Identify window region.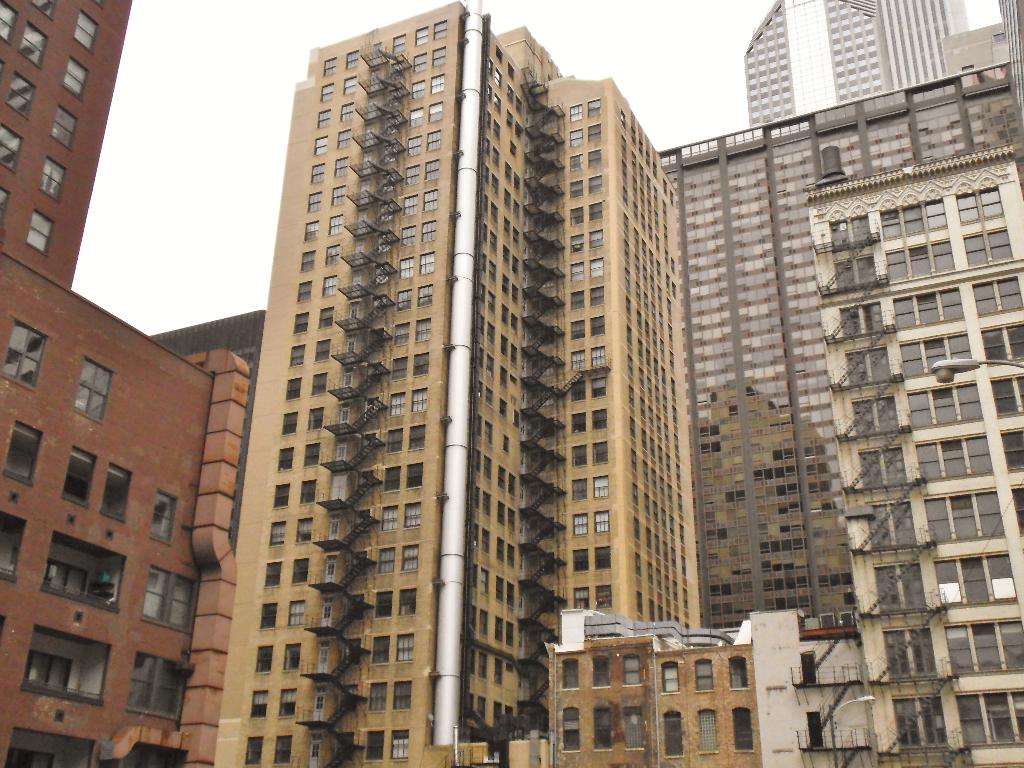
Region: pyautogui.locateOnScreen(472, 352, 483, 368).
